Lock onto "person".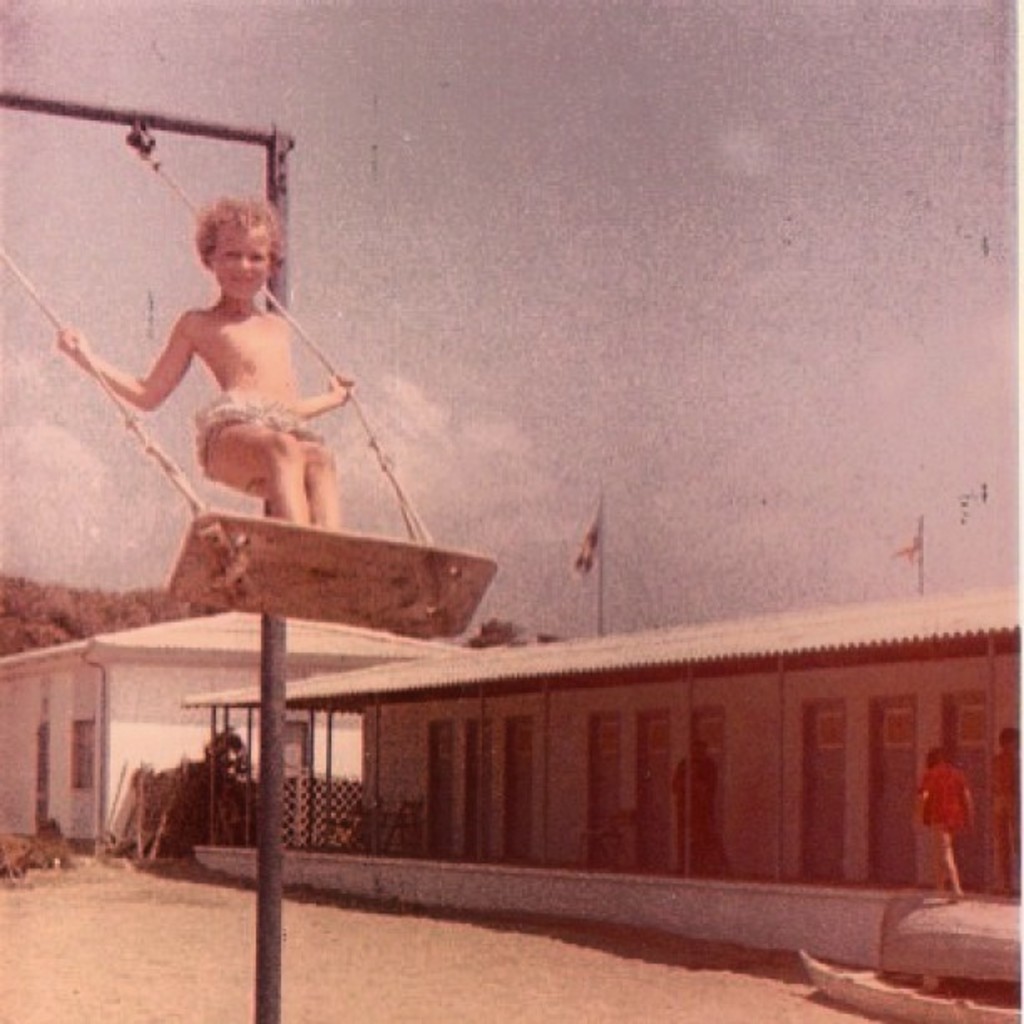
Locked: l=75, t=159, r=378, b=601.
